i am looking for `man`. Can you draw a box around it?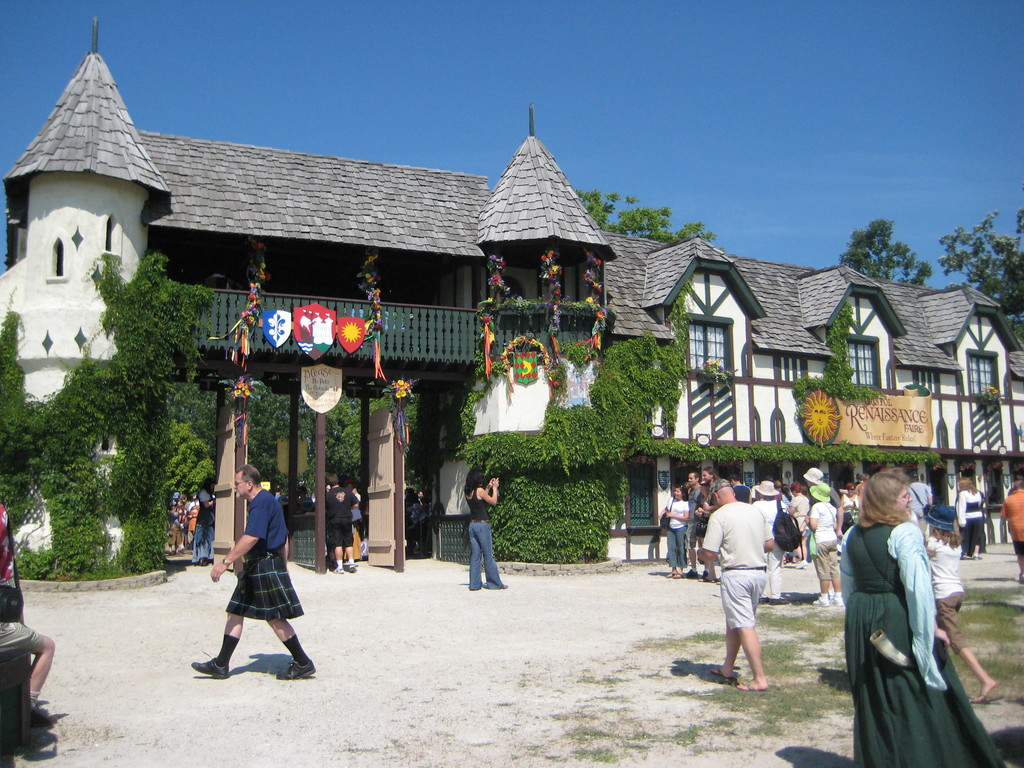
Sure, the bounding box is crop(172, 492, 180, 502).
